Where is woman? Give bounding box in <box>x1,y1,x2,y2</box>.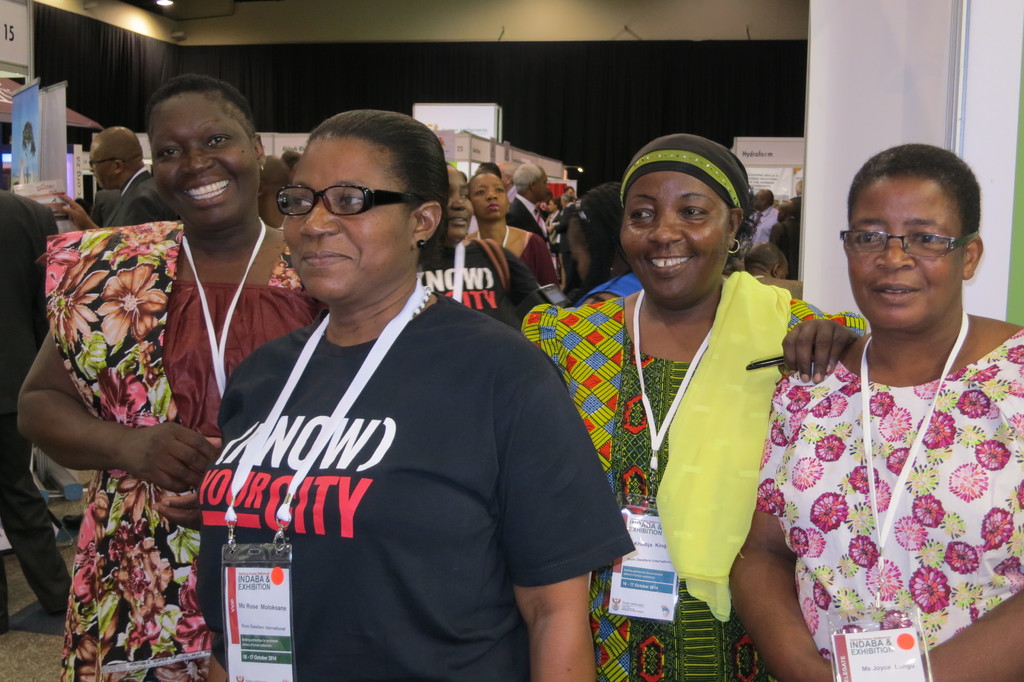
<box>559,186,647,305</box>.
